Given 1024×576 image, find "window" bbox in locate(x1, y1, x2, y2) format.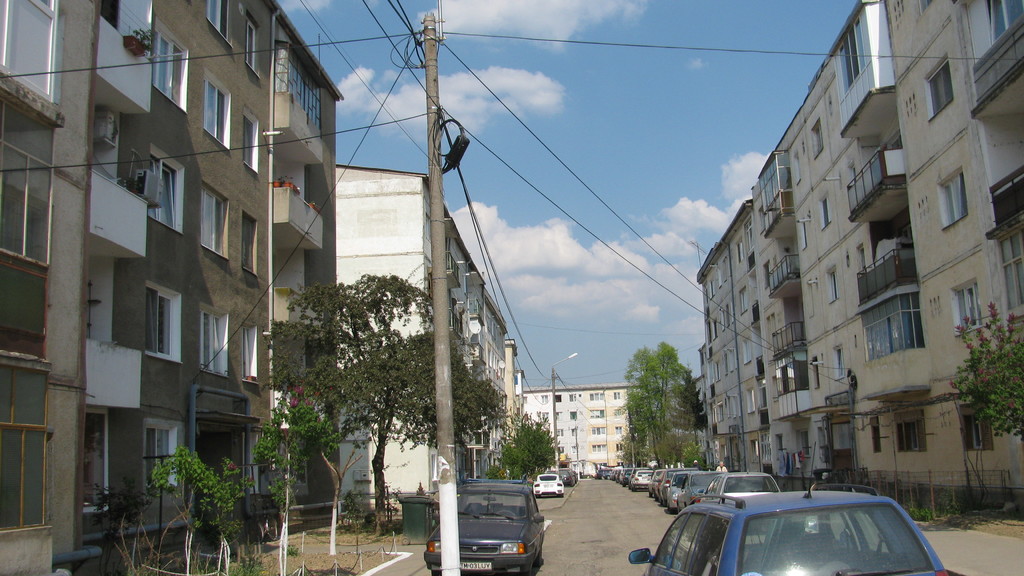
locate(614, 422, 624, 438).
